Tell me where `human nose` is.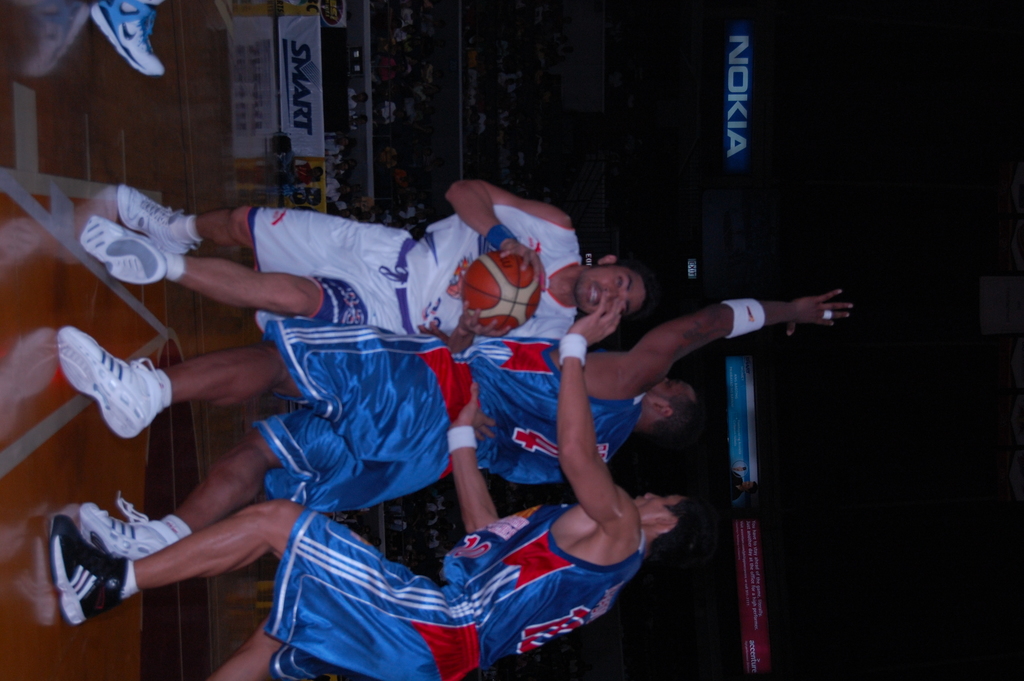
`human nose` is at (646,493,657,495).
